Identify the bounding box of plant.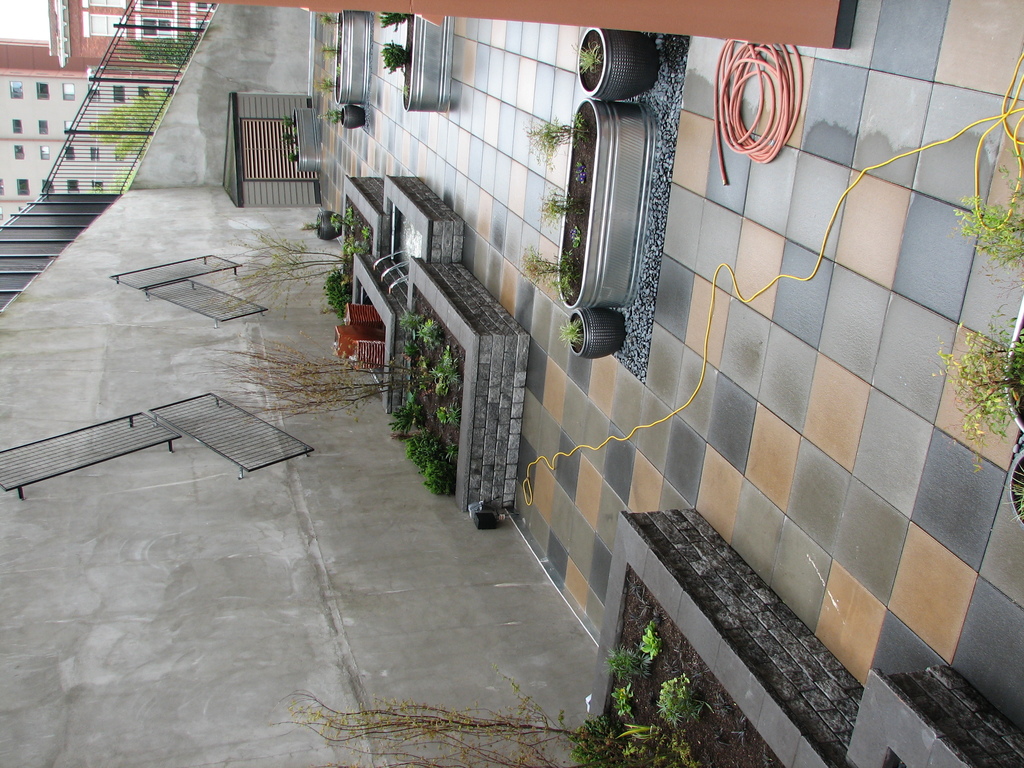
316,12,344,28.
